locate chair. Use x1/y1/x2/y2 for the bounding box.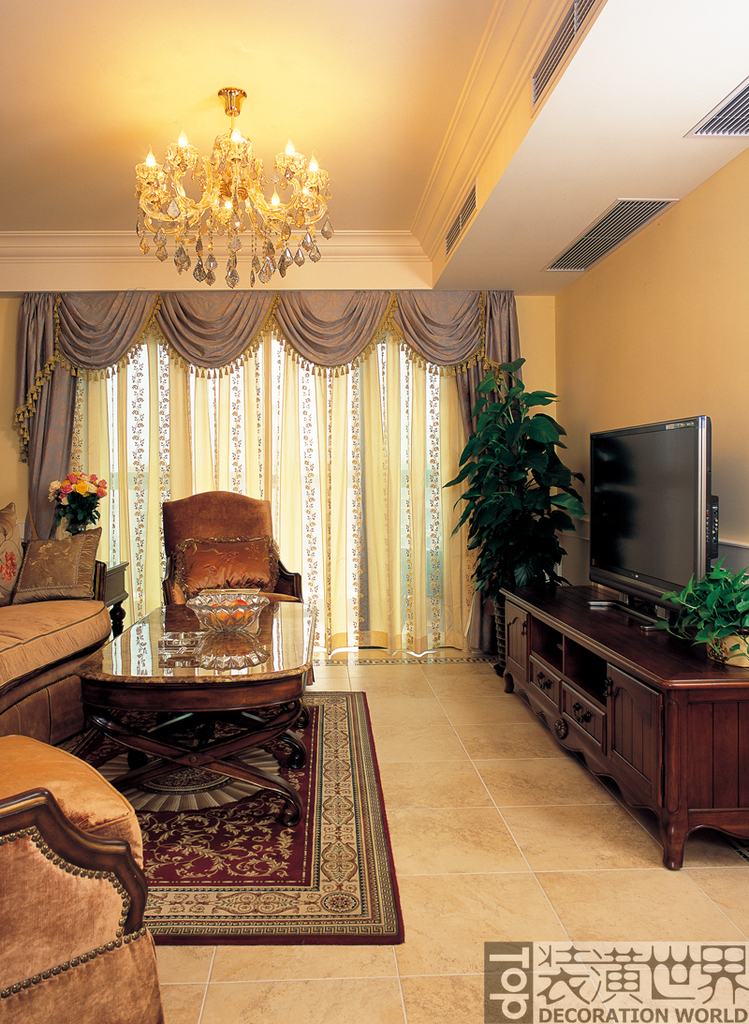
0/735/168/1023.
